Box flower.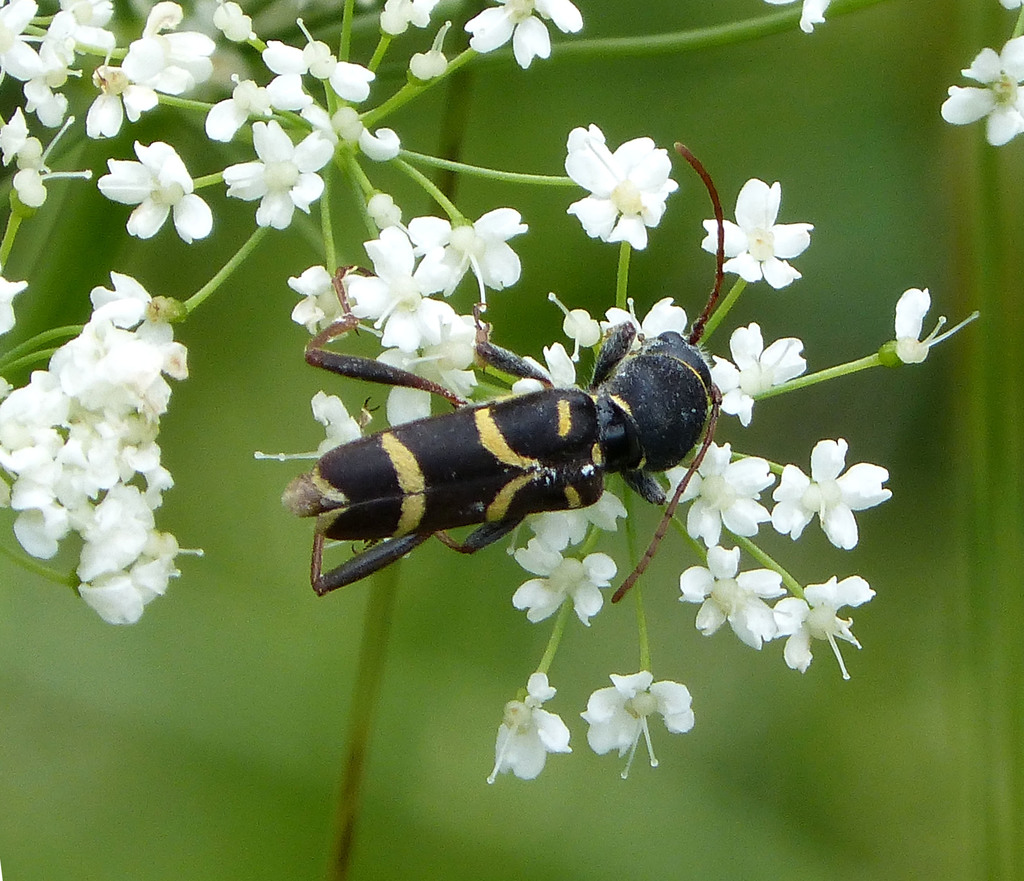
region(377, 316, 474, 424).
